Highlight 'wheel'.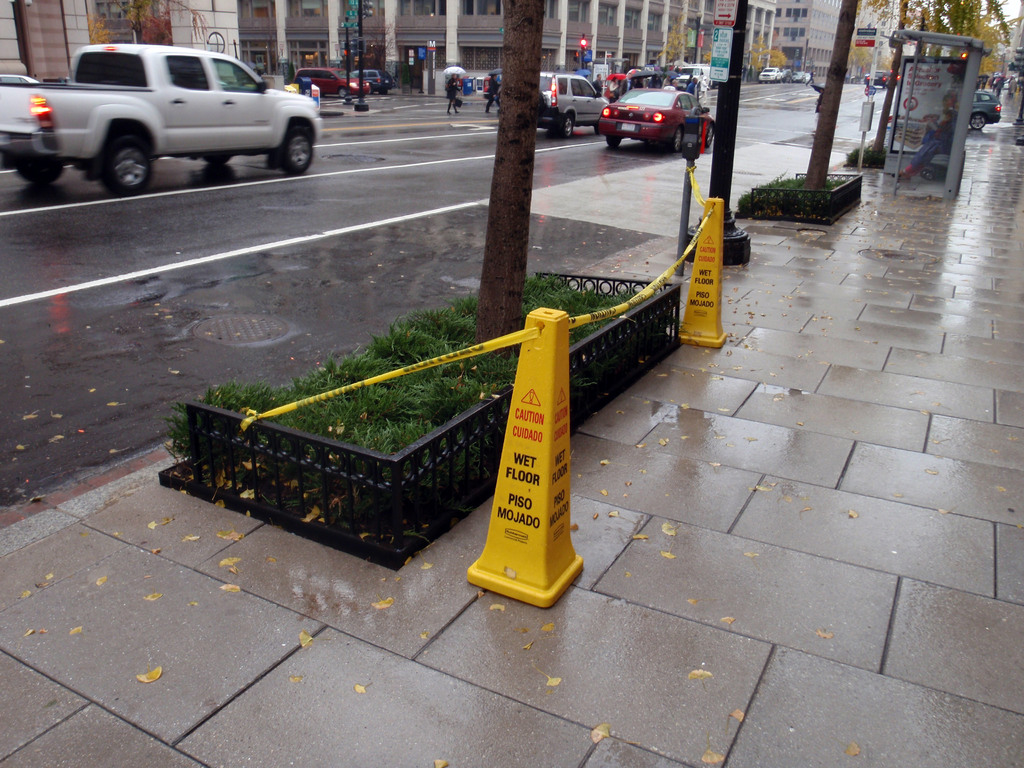
Highlighted region: <region>335, 86, 348, 100</region>.
